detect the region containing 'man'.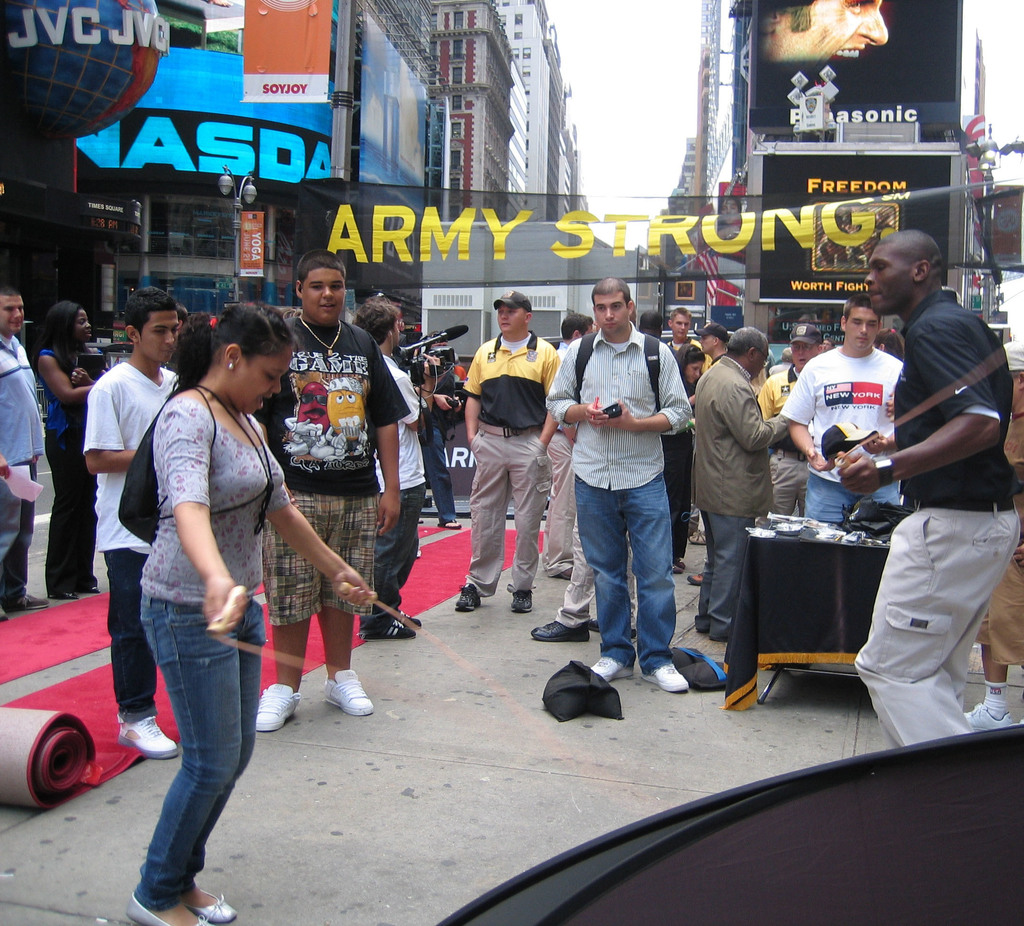
left=460, top=289, right=561, bottom=612.
